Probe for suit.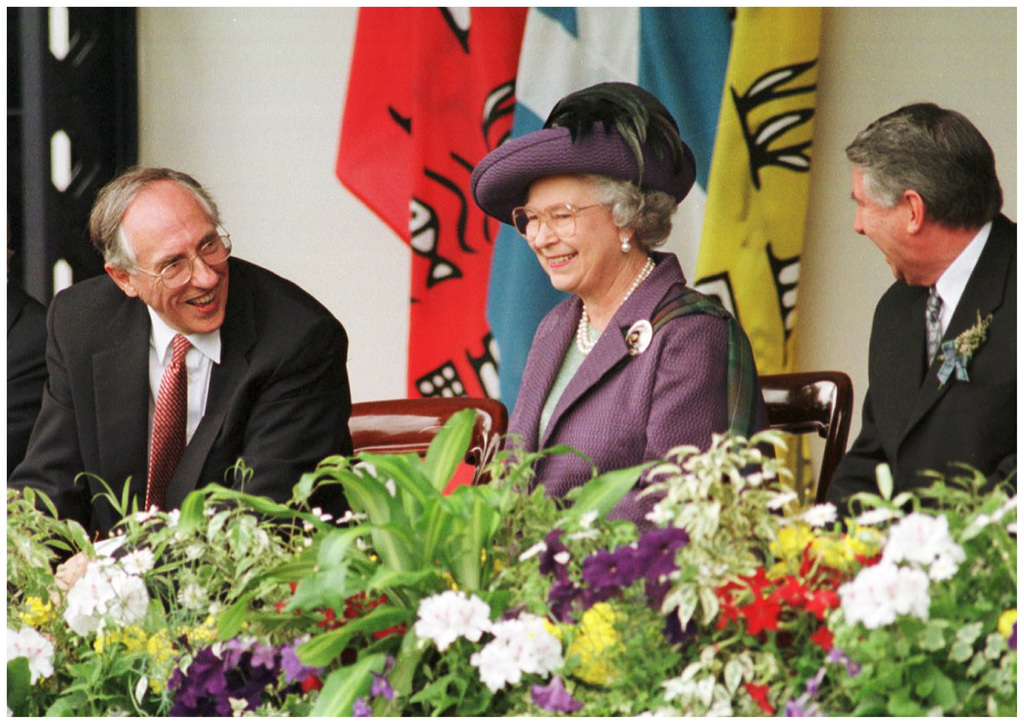
Probe result: {"x1": 3, "y1": 252, "x2": 365, "y2": 552}.
